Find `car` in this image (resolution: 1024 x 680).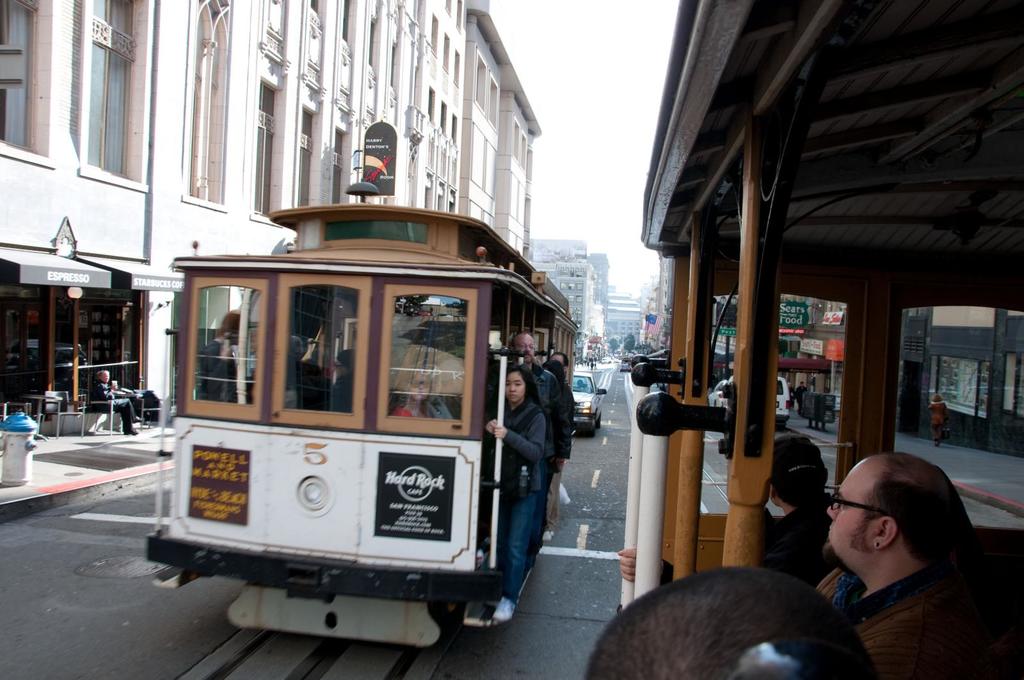
706,376,728,409.
